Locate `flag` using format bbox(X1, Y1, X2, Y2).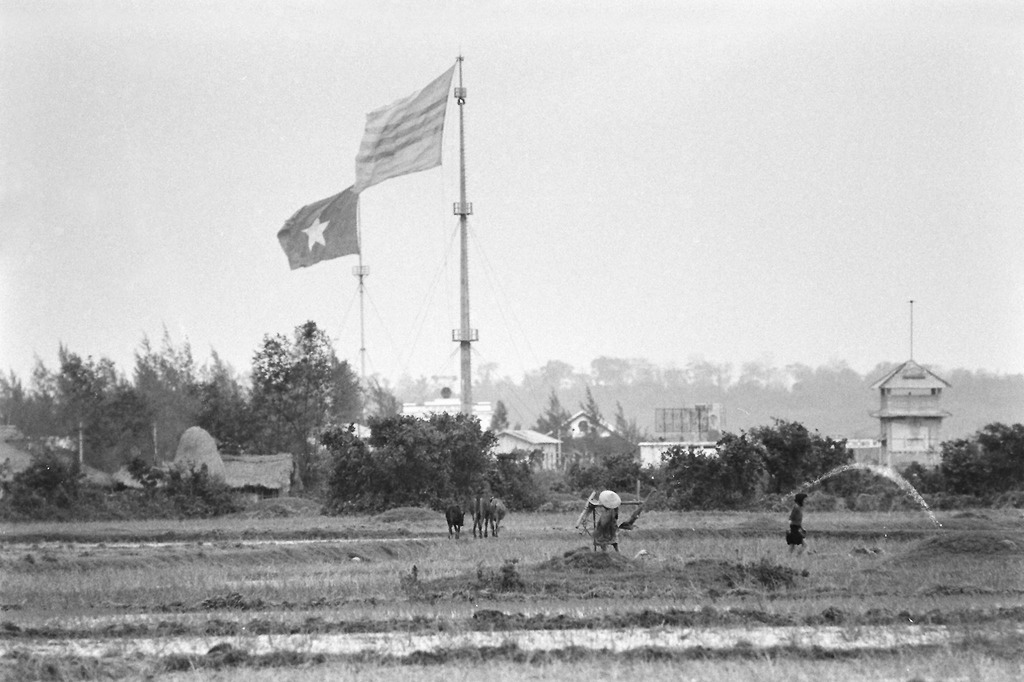
bbox(282, 181, 364, 273).
